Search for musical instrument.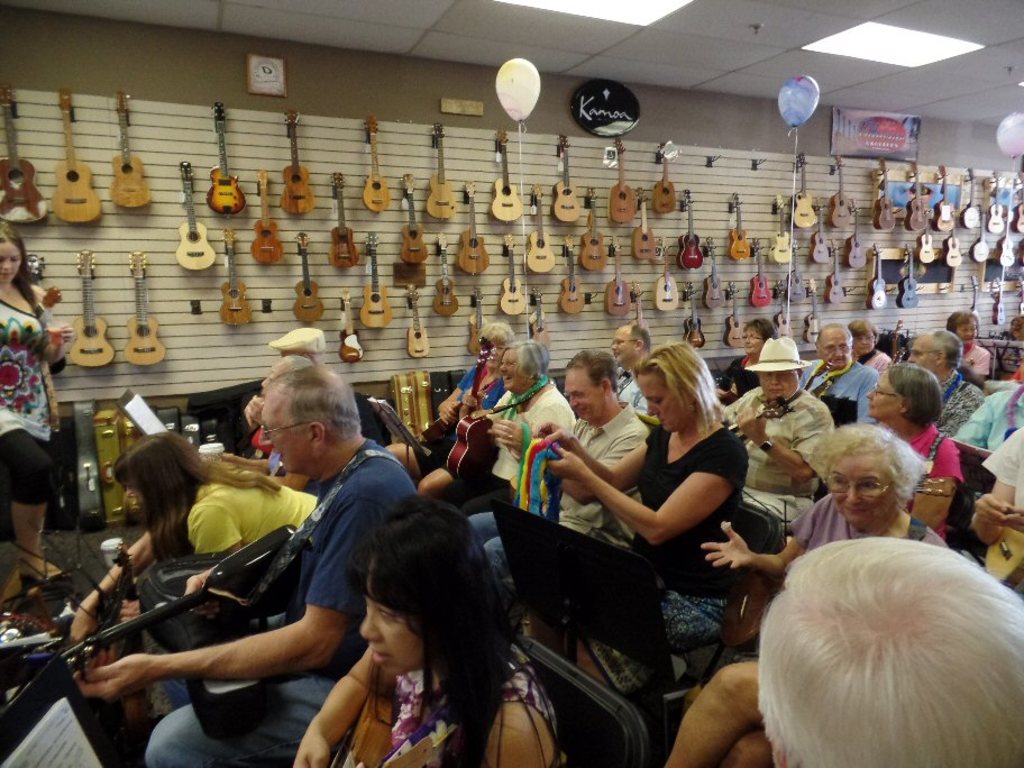
Found at box(337, 291, 375, 363).
